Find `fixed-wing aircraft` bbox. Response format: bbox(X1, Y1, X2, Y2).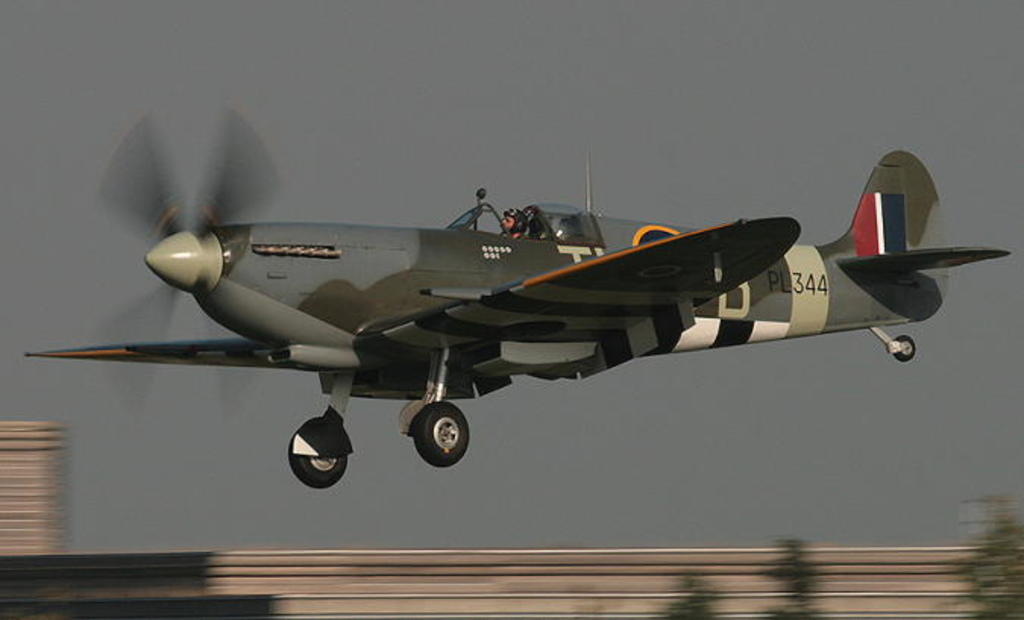
bbox(23, 109, 1018, 488).
